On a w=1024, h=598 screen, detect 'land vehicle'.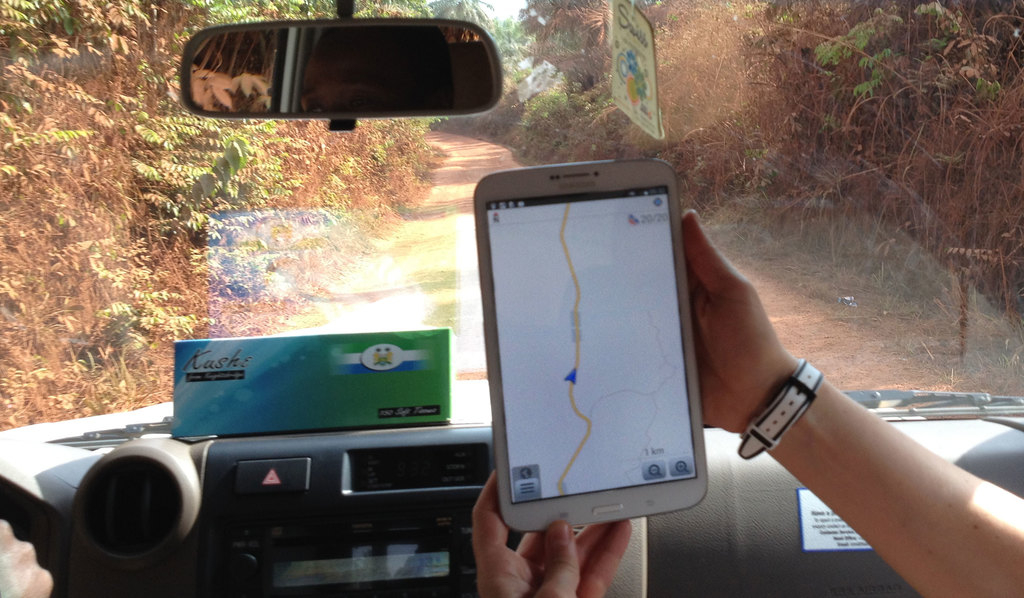
0 0 1023 597.
